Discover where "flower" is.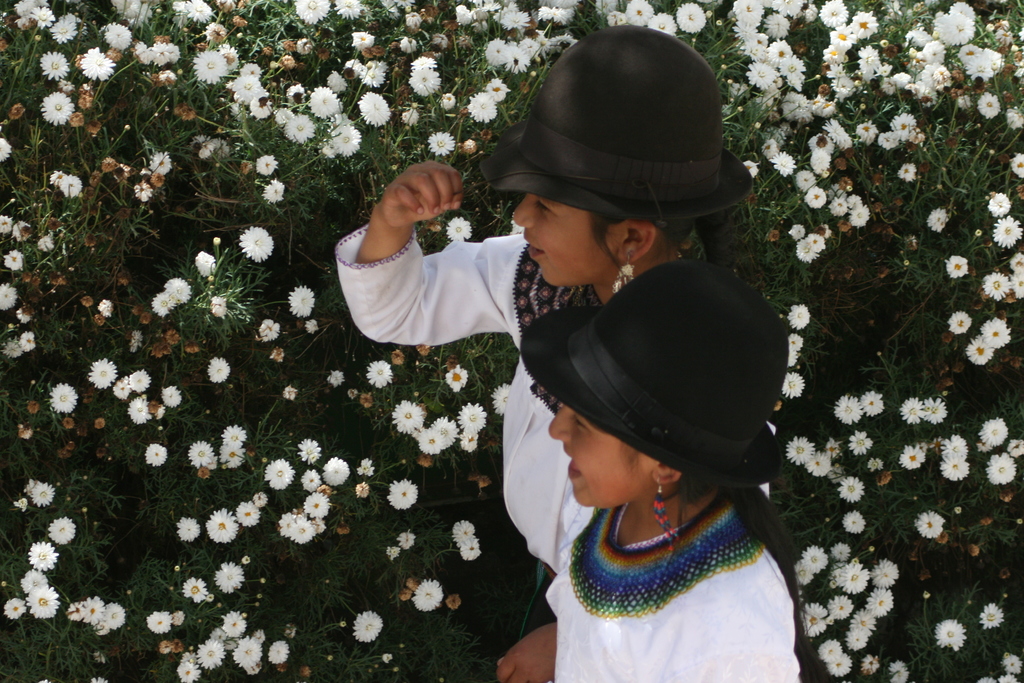
Discovered at (202,507,240,545).
